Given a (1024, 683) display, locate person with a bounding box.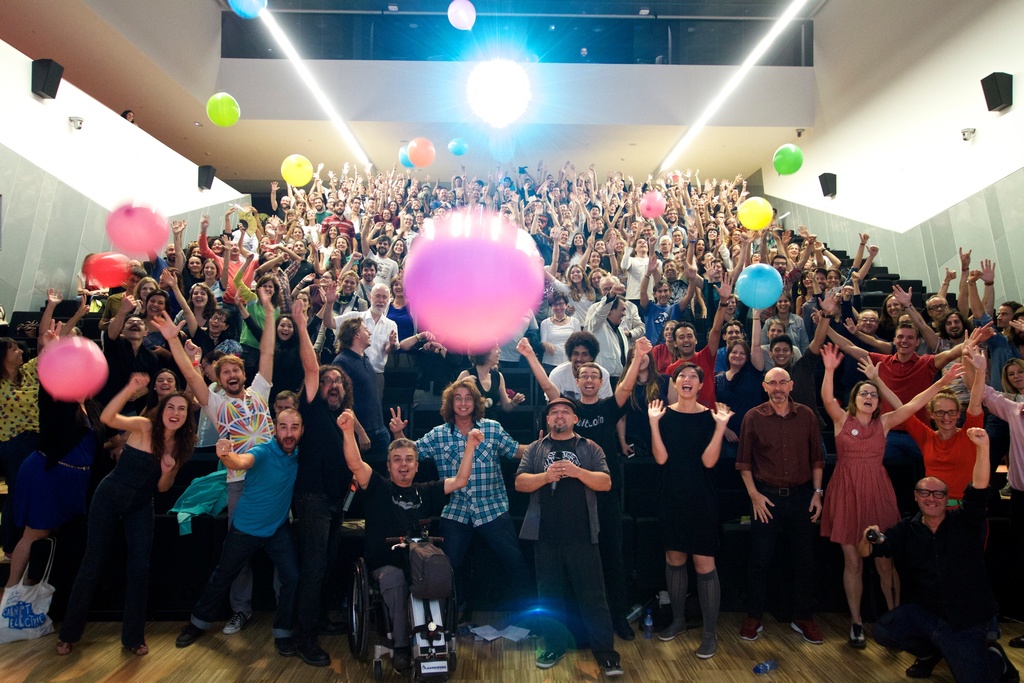
Located: l=275, t=243, r=289, b=259.
